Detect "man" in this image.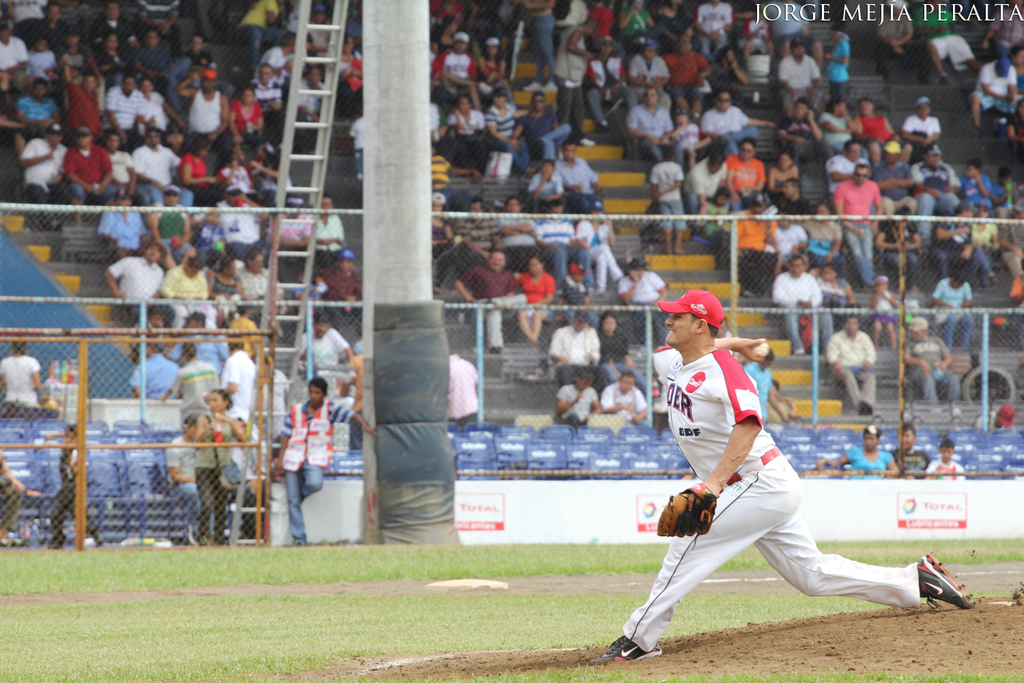
Detection: bbox=[251, 61, 283, 122].
